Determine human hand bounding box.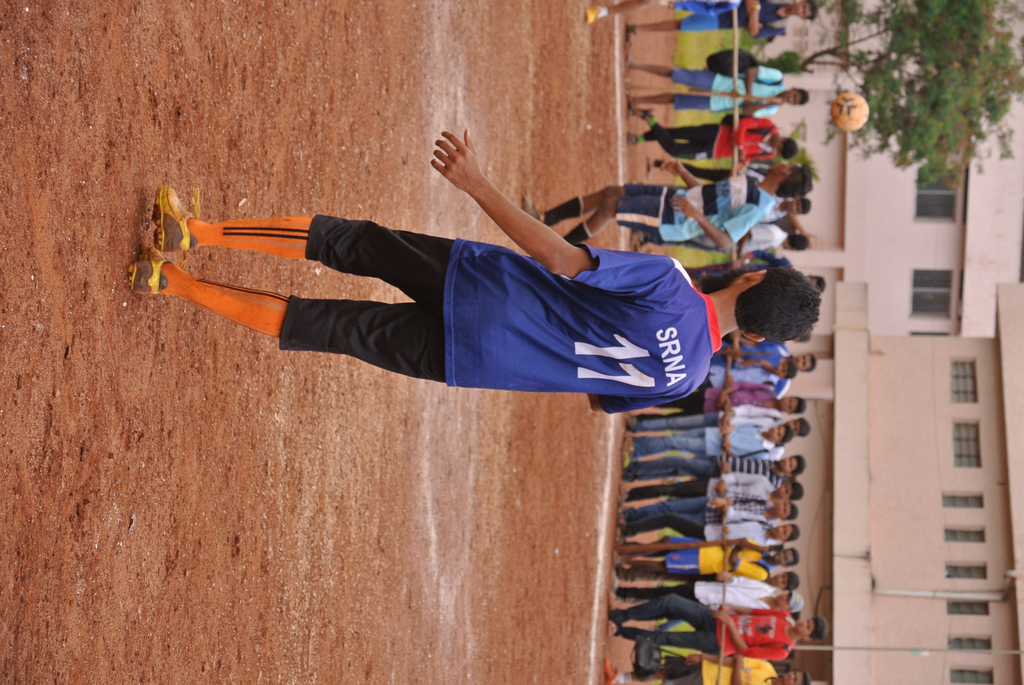
Determined: {"left": 726, "top": 394, "right": 733, "bottom": 406}.
